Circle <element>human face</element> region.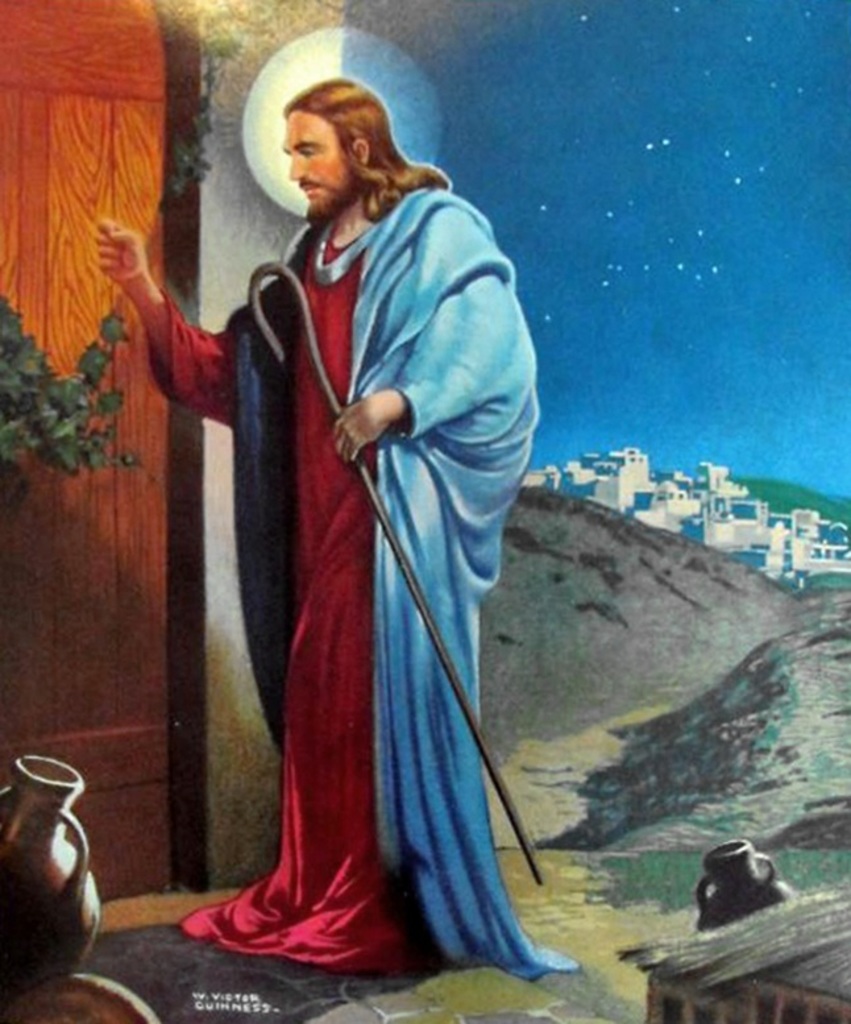
Region: (283, 105, 360, 220).
